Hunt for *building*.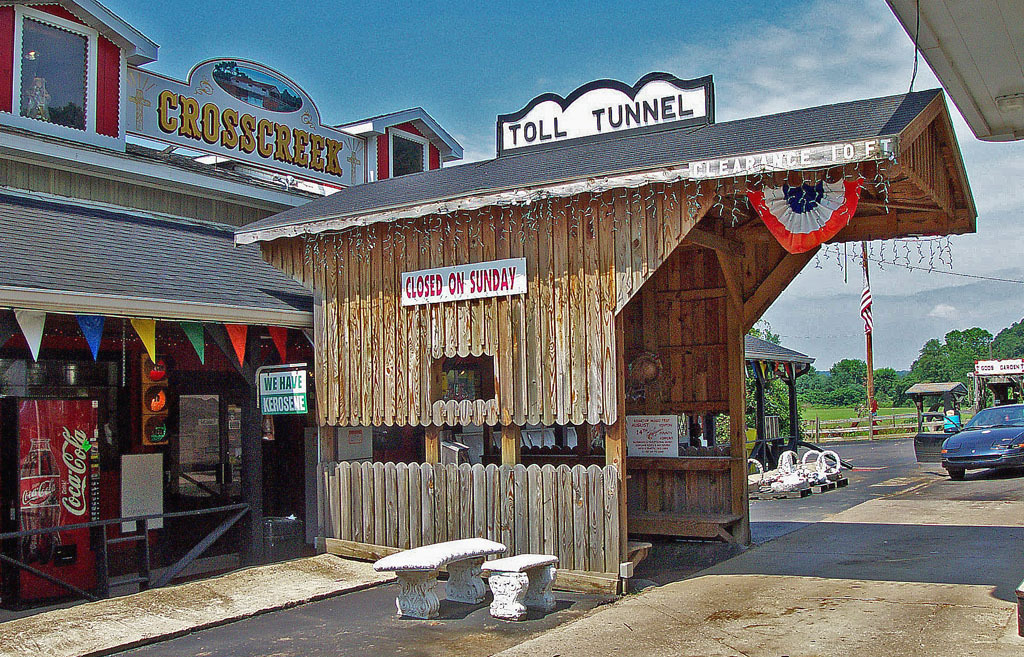
Hunted down at [0,2,981,615].
